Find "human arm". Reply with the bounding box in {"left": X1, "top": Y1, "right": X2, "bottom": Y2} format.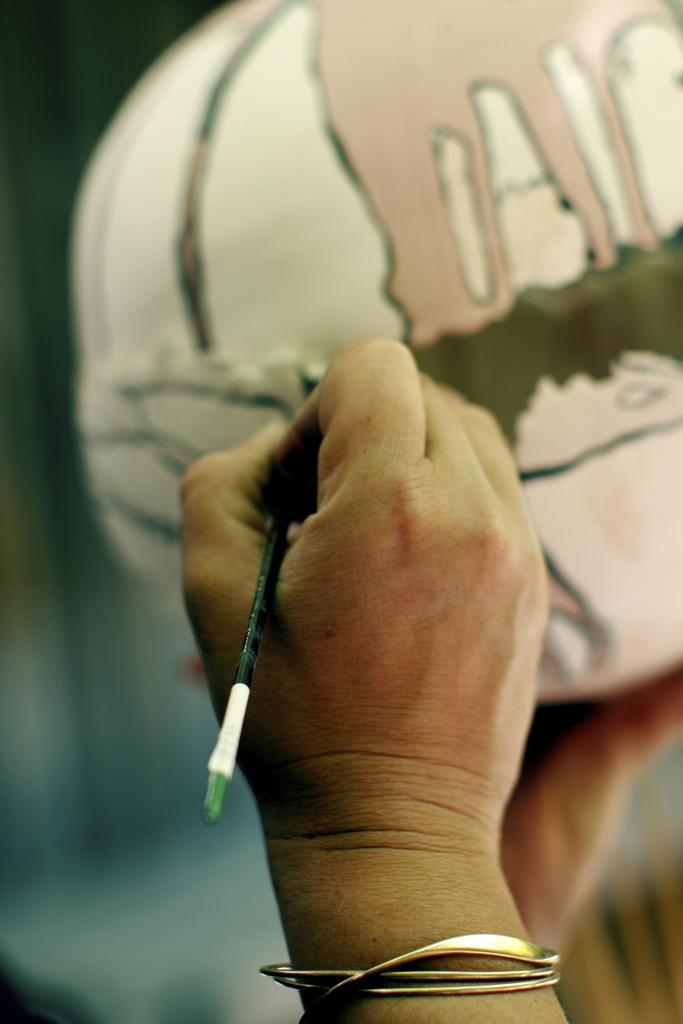
{"left": 180, "top": 338, "right": 572, "bottom": 1023}.
